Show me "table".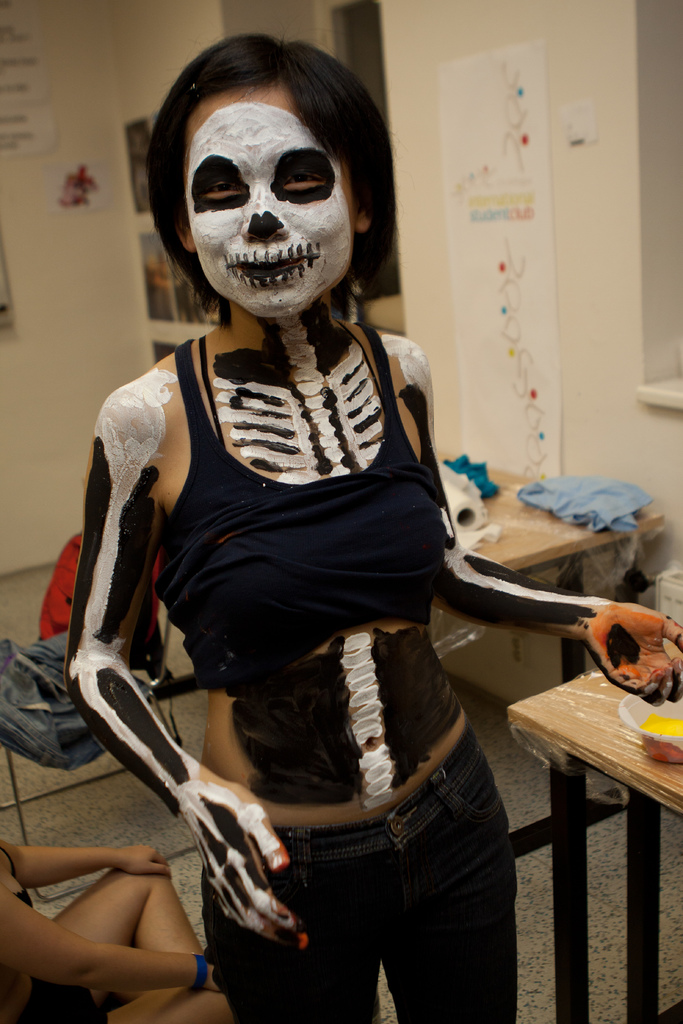
"table" is here: x1=509 y1=648 x2=680 y2=1001.
